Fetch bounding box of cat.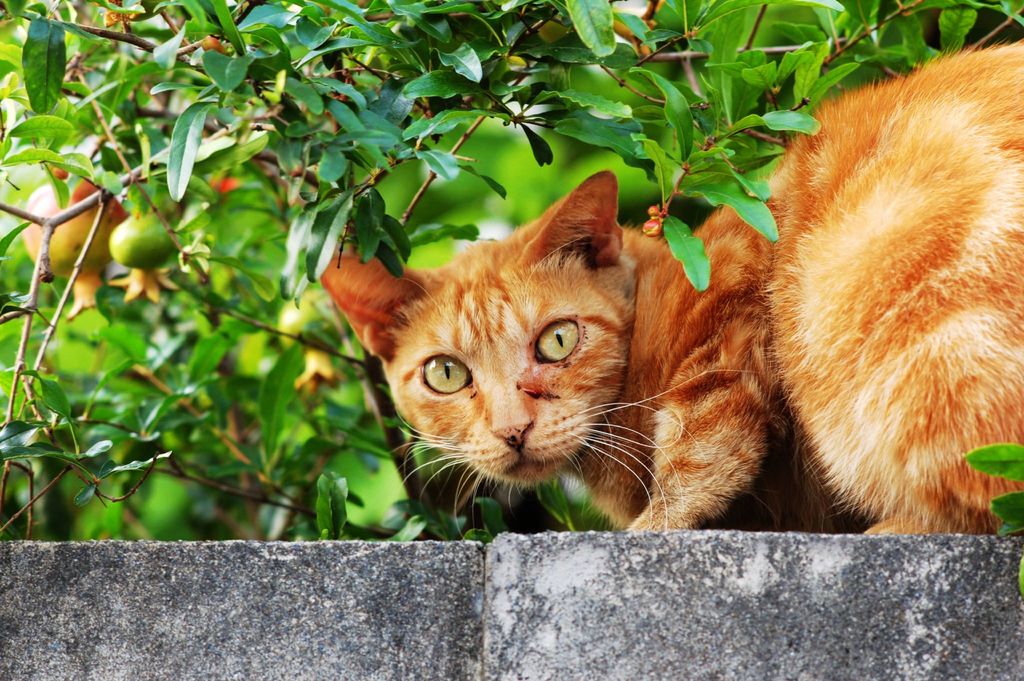
Bbox: locate(320, 37, 1023, 537).
